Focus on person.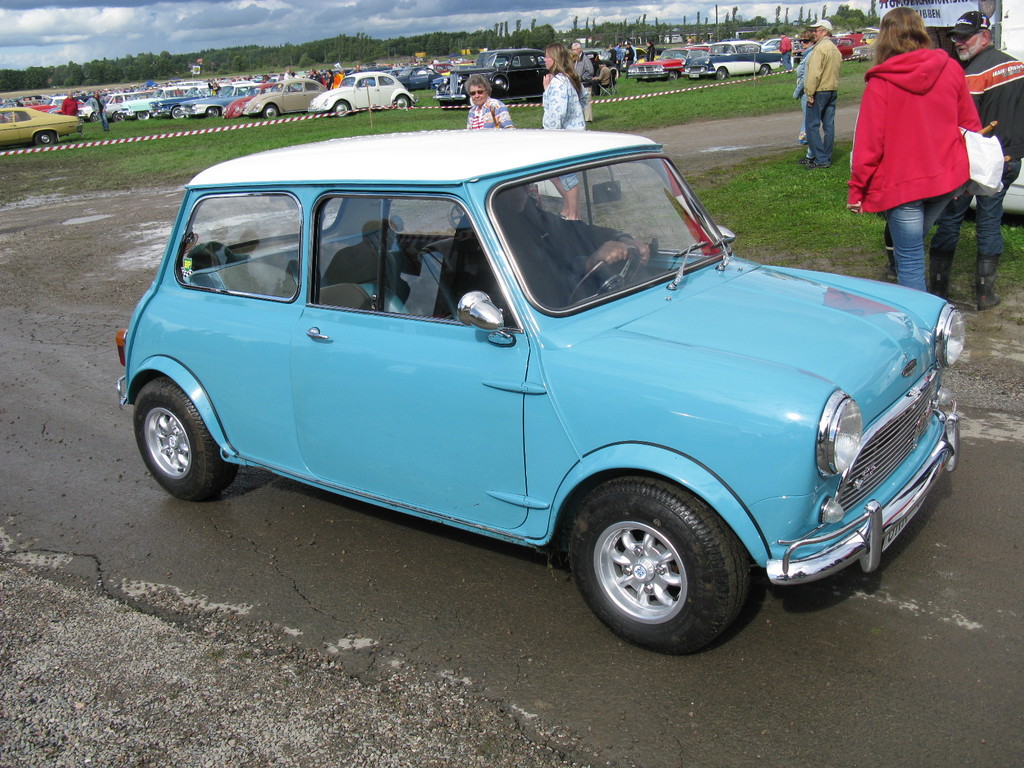
Focused at box=[928, 12, 1023, 310].
